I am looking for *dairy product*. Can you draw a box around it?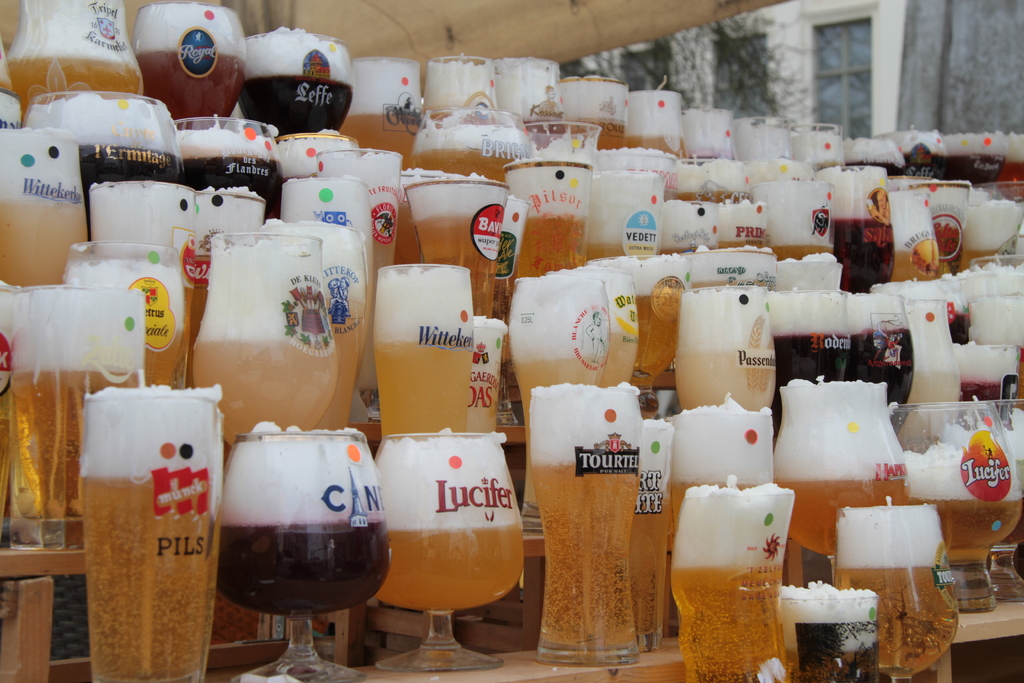
Sure, the bounding box is pyautogui.locateOnScreen(225, 439, 389, 522).
